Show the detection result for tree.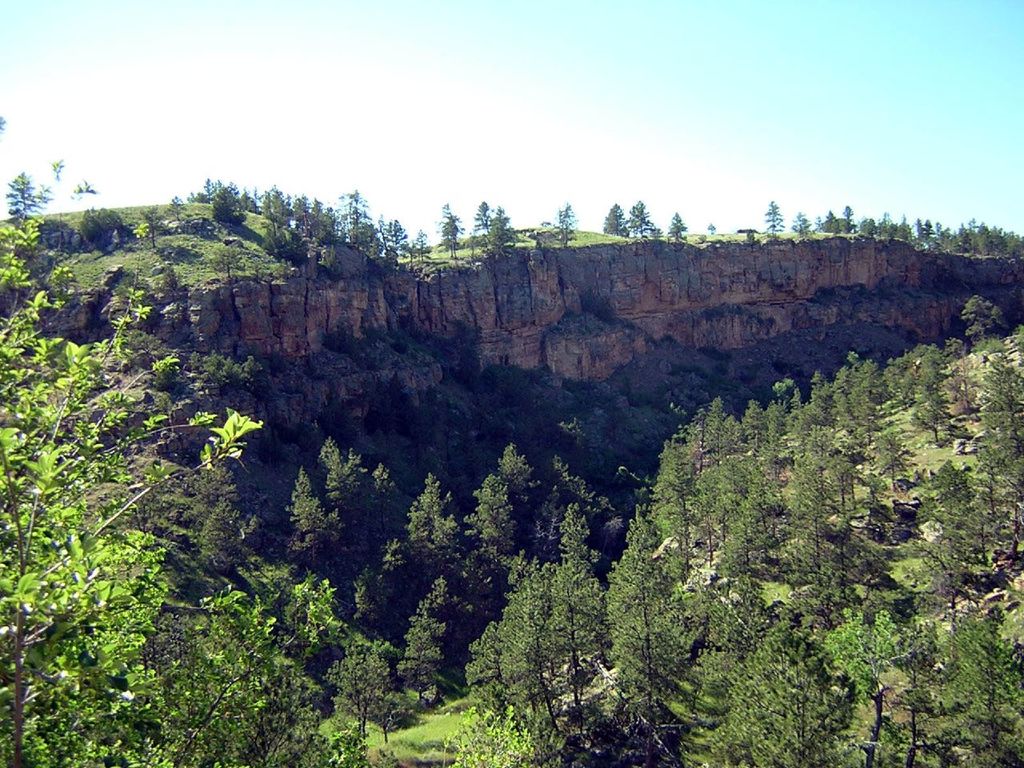
[left=487, top=200, right=518, bottom=254].
